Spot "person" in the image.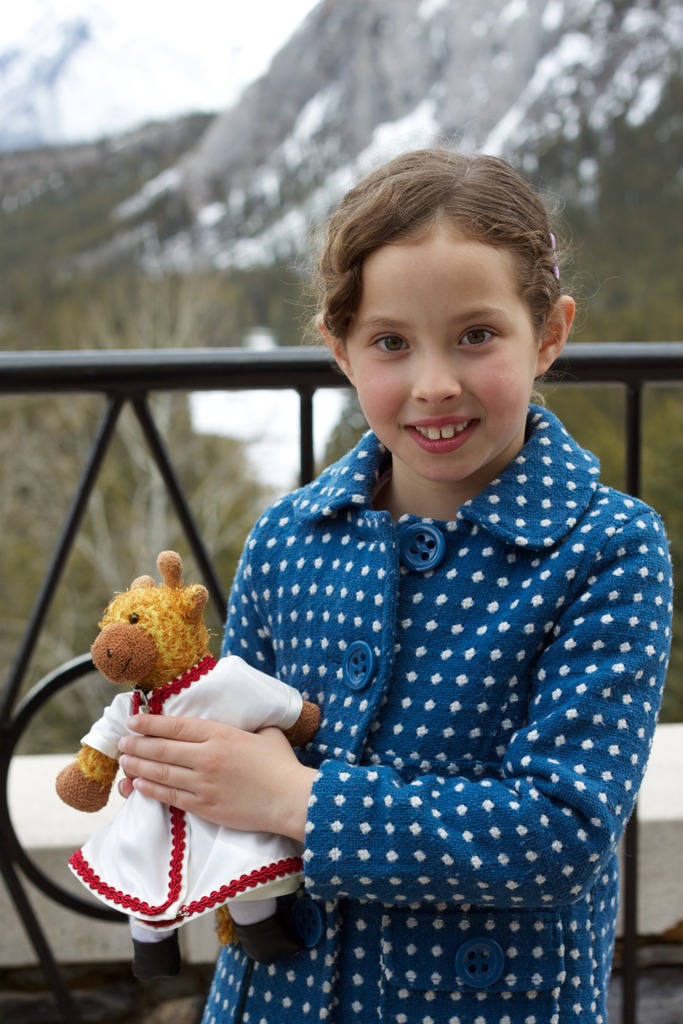
"person" found at BBox(231, 83, 676, 1023).
